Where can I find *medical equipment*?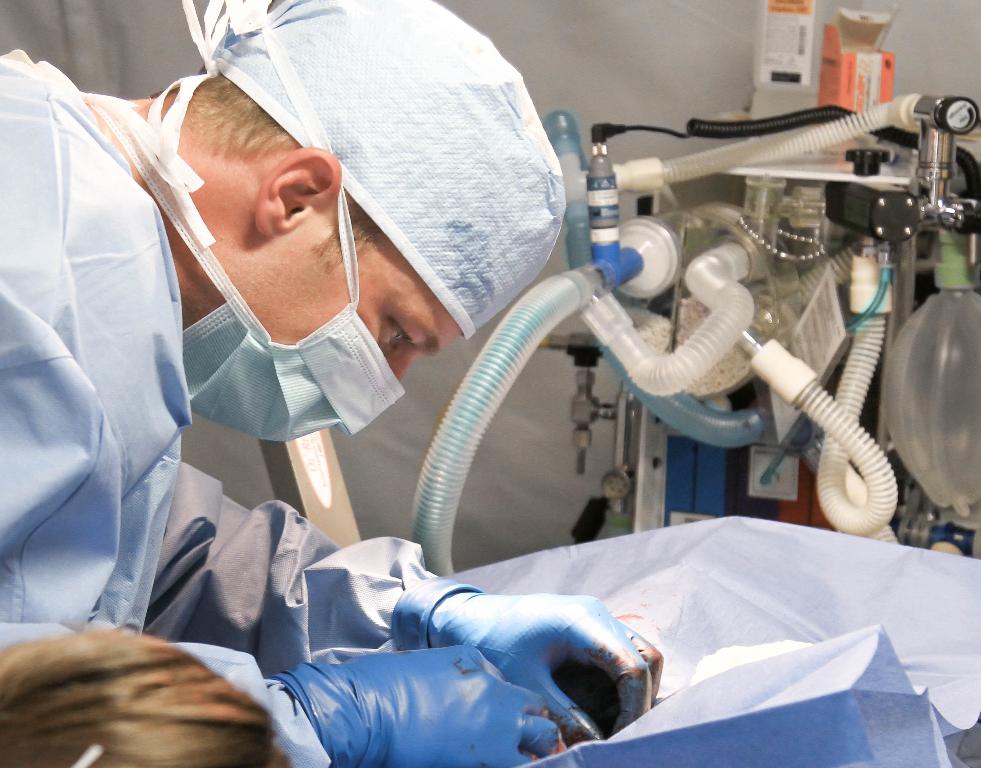
You can find it at l=403, t=0, r=980, b=577.
